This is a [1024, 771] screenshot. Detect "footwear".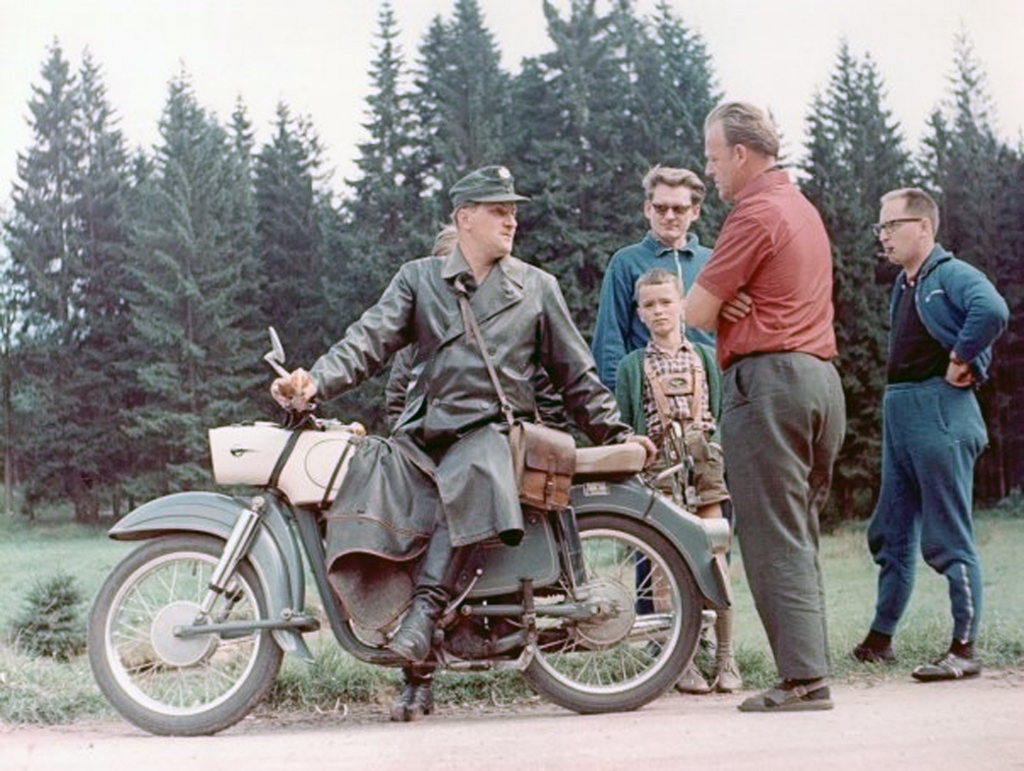
BBox(676, 660, 718, 697).
